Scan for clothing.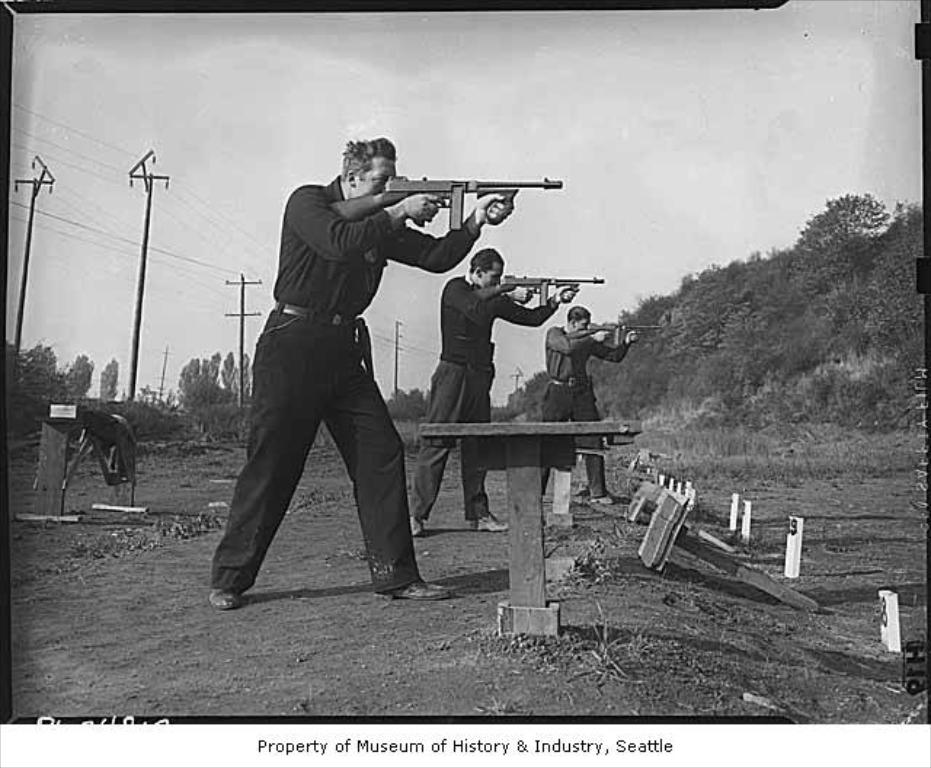
Scan result: box=[546, 321, 627, 496].
